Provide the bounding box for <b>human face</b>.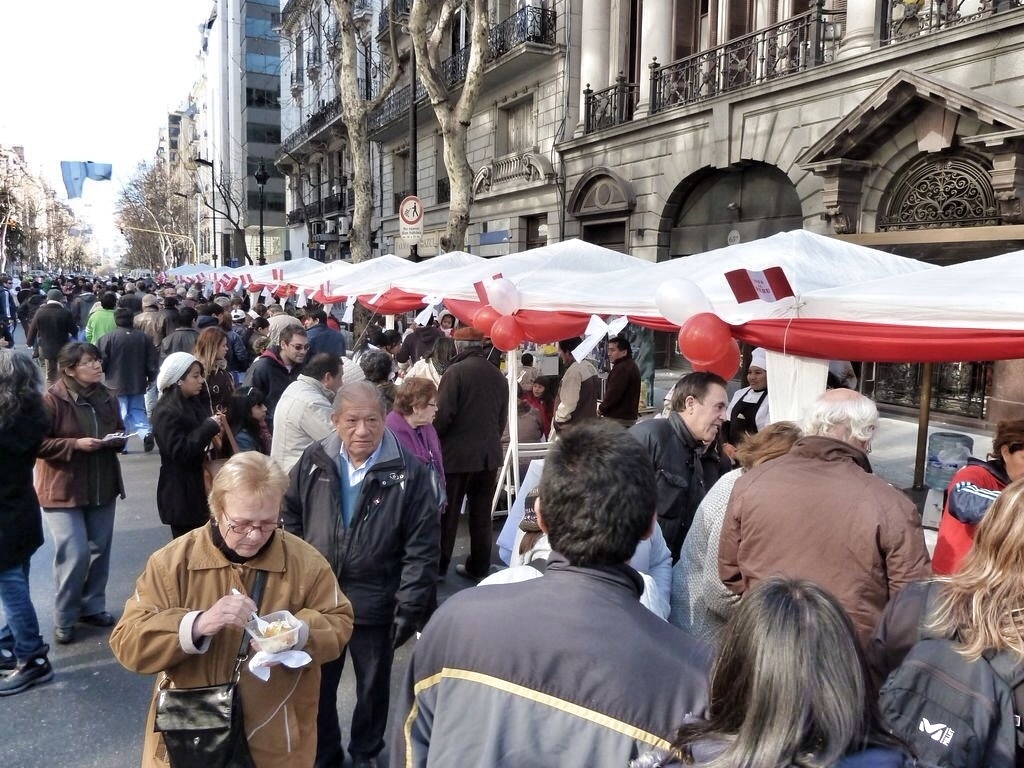
[x1=440, y1=315, x2=454, y2=331].
